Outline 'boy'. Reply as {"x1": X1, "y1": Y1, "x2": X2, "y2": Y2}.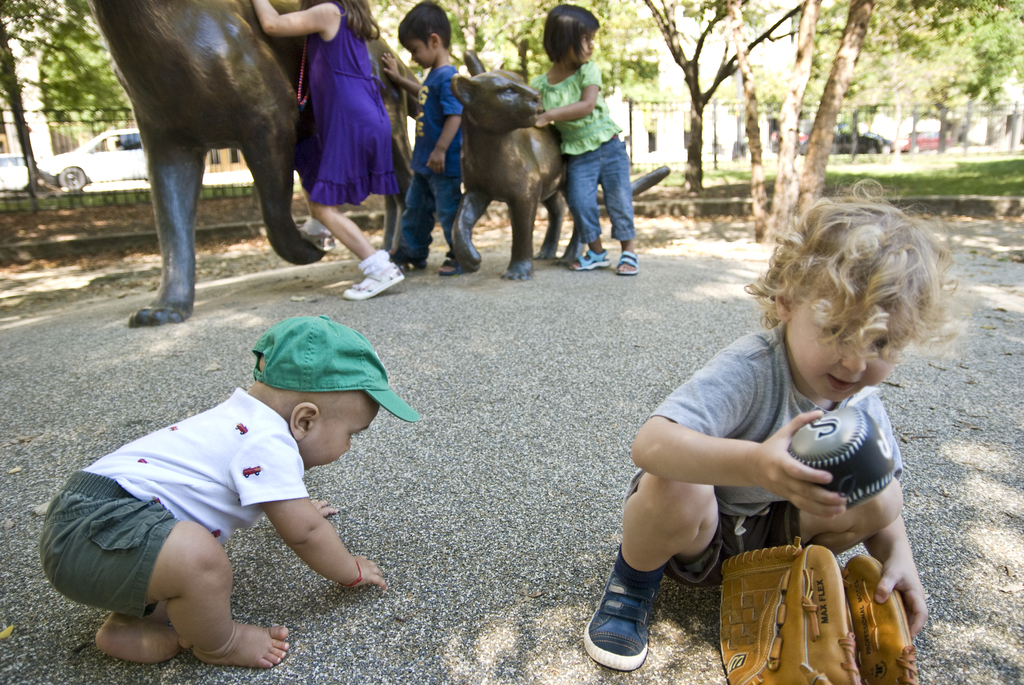
{"x1": 379, "y1": 0, "x2": 472, "y2": 271}.
